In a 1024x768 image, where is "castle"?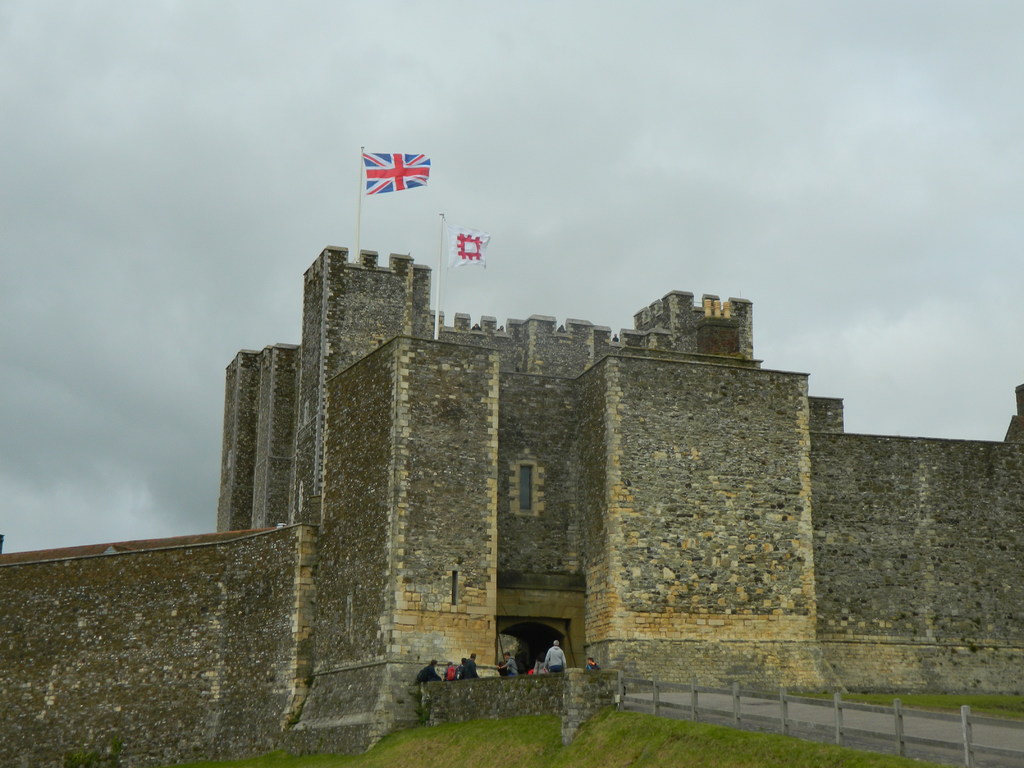
Rect(0, 243, 1023, 767).
